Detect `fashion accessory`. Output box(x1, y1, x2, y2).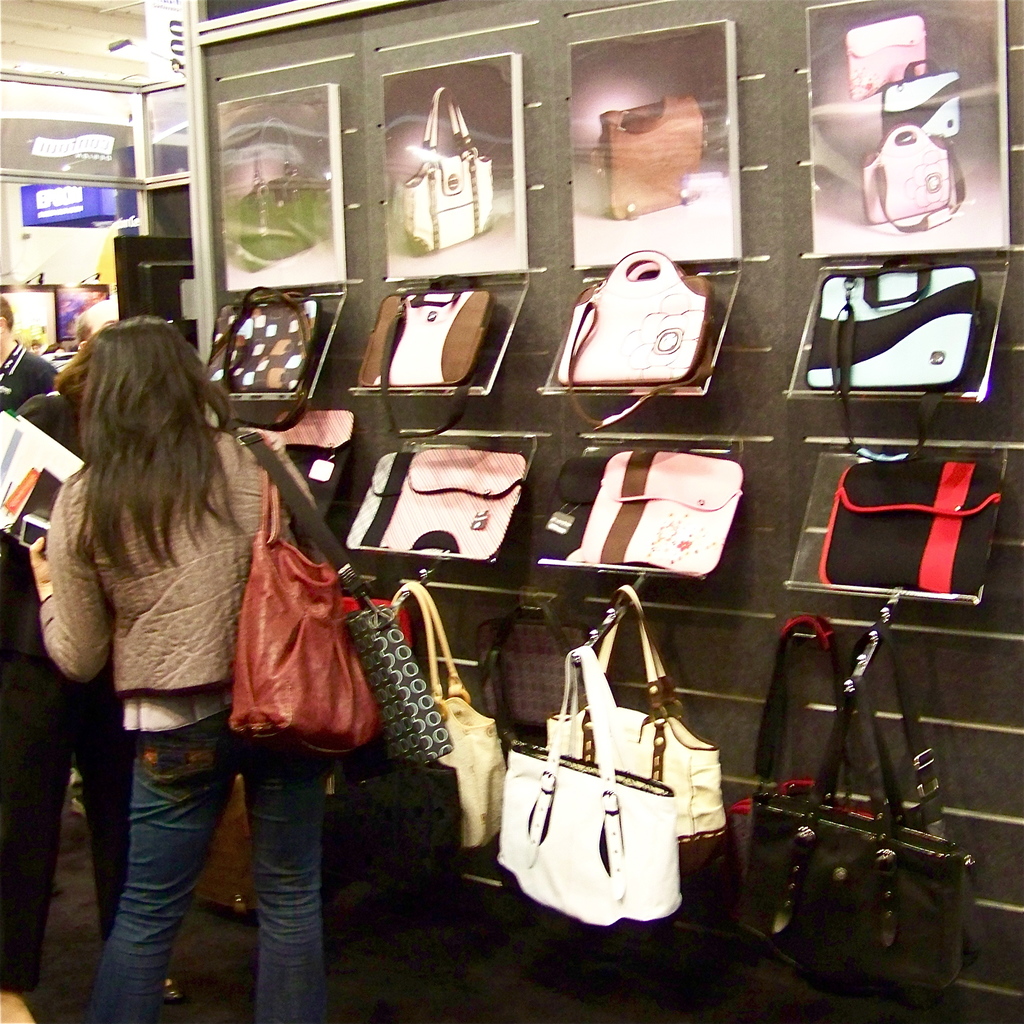
box(735, 673, 978, 993).
